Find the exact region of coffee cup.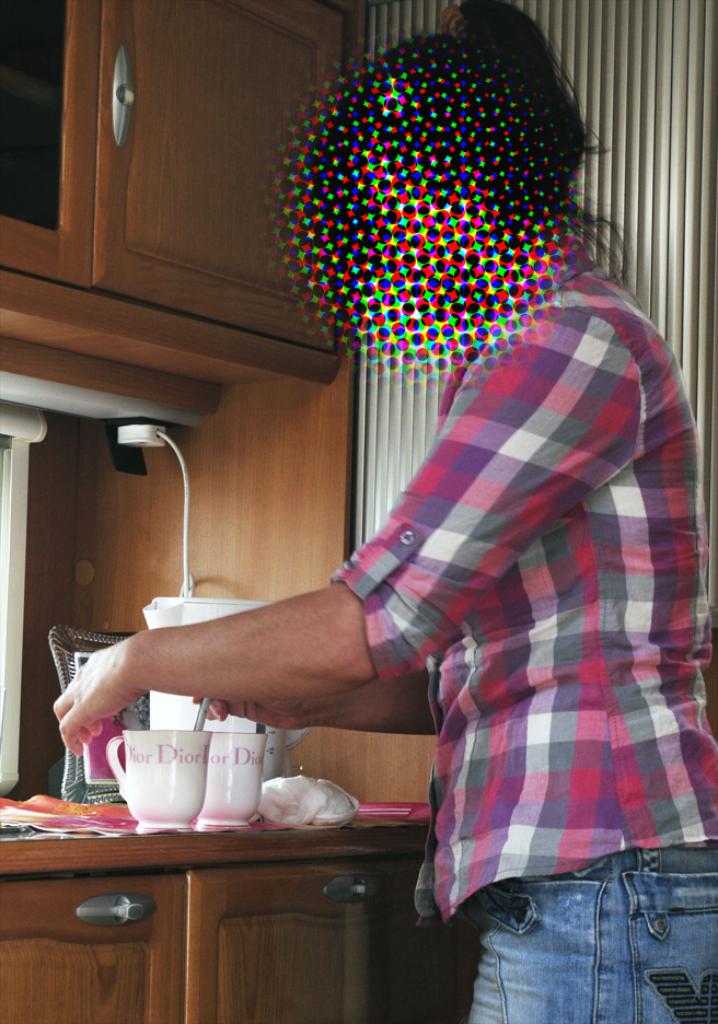
Exact region: l=197, t=733, r=268, b=829.
